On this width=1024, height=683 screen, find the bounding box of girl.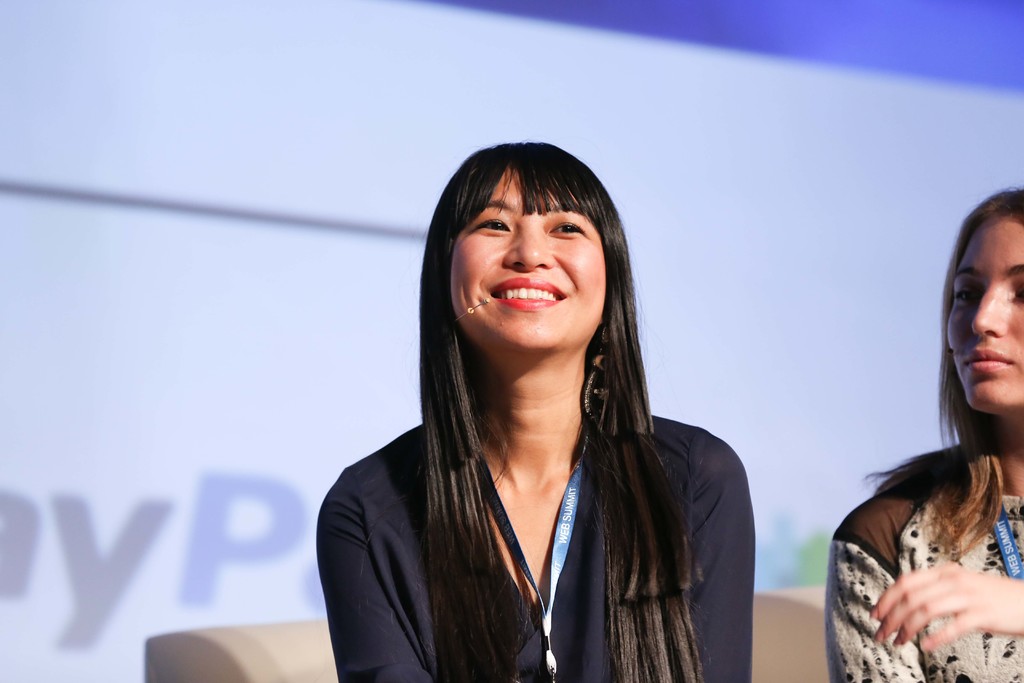
Bounding box: <region>824, 186, 1023, 682</region>.
